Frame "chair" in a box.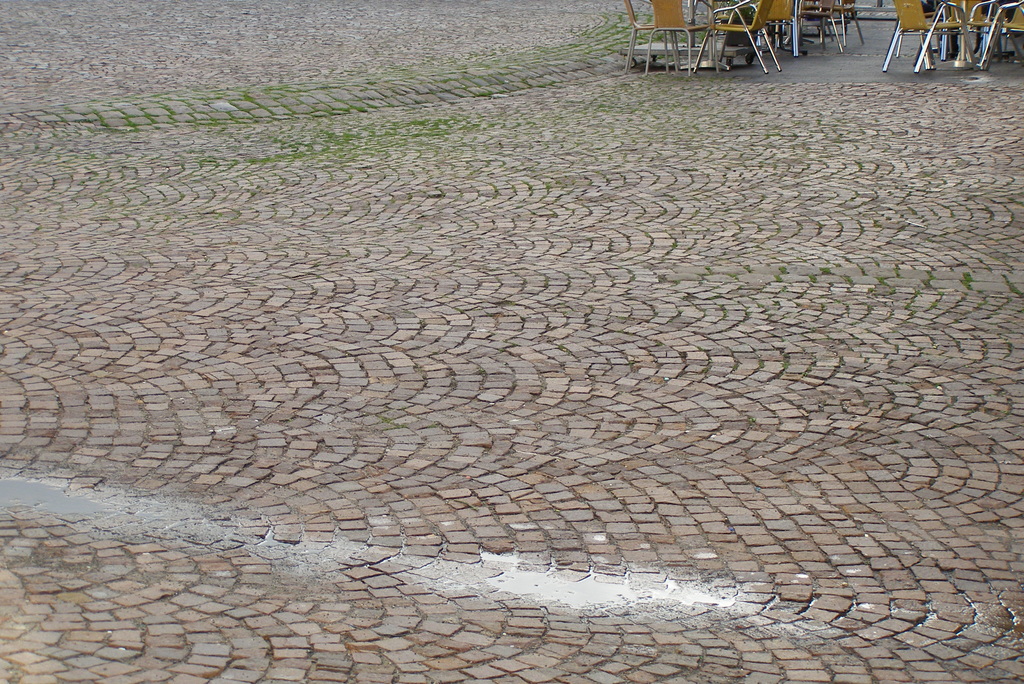
(981,0,1023,71).
